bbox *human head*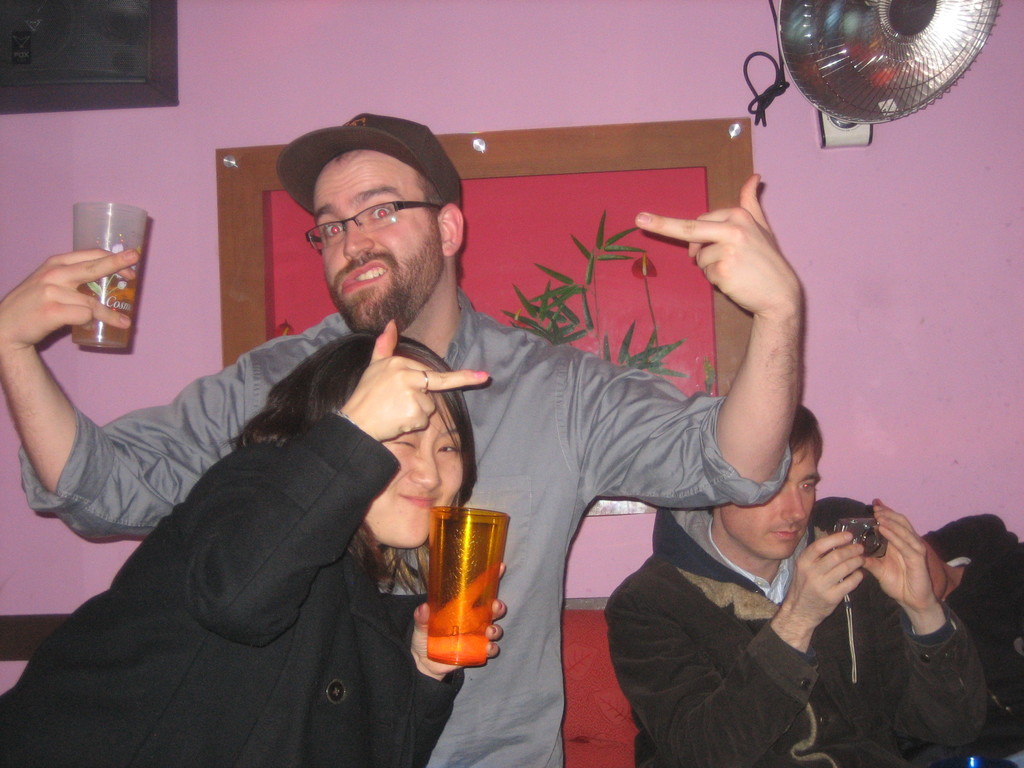
locate(710, 406, 826, 563)
